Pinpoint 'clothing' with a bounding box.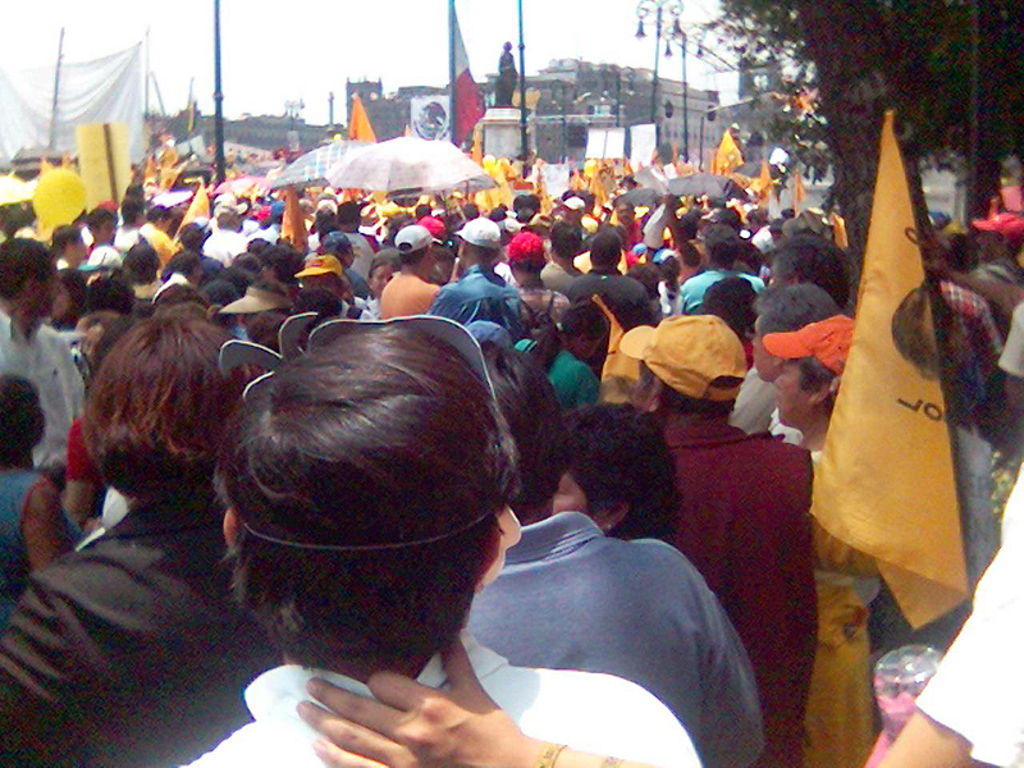
bbox=[0, 497, 285, 767].
